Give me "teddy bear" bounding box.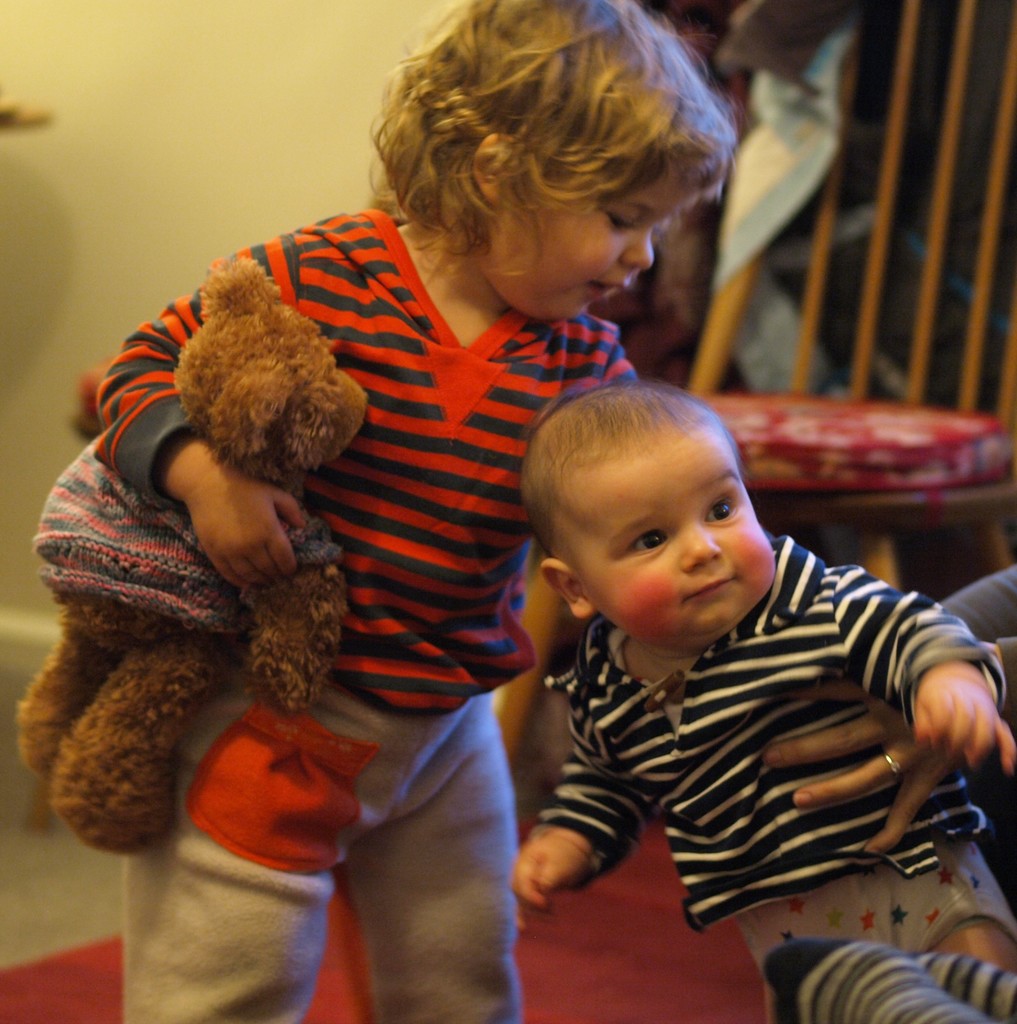
[11, 252, 373, 858].
